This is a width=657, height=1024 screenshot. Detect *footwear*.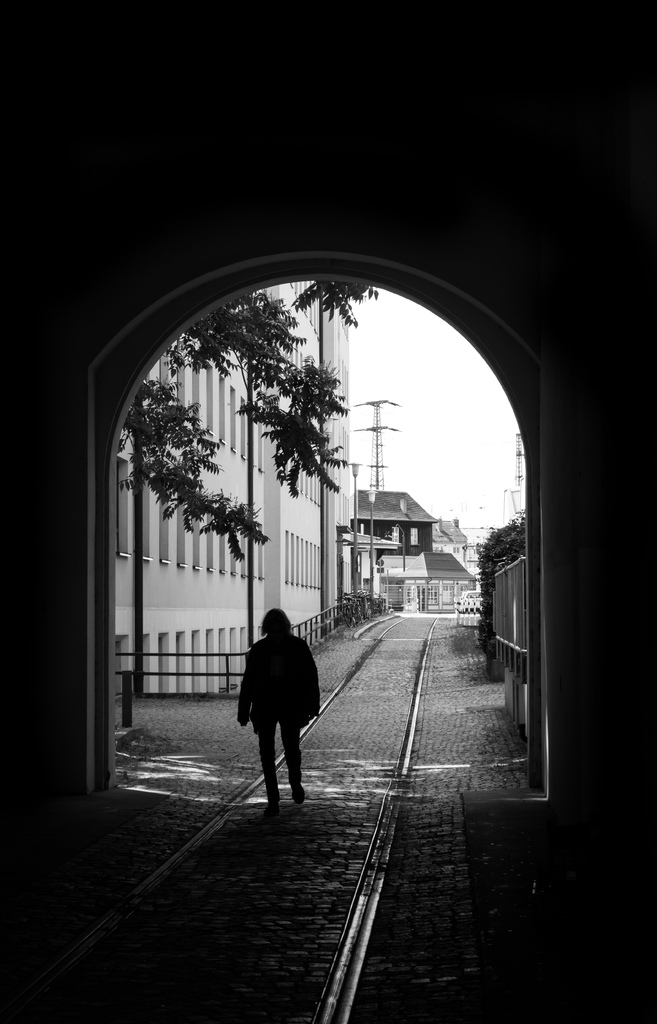
crop(293, 787, 305, 803).
